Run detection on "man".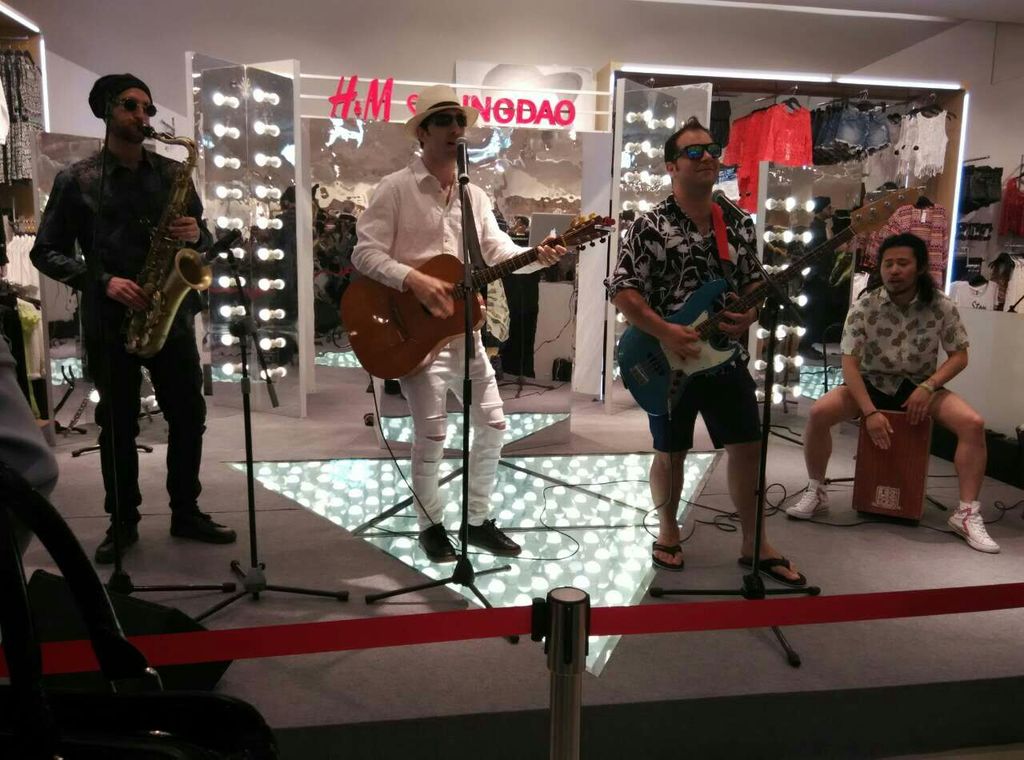
Result: crop(602, 114, 799, 582).
